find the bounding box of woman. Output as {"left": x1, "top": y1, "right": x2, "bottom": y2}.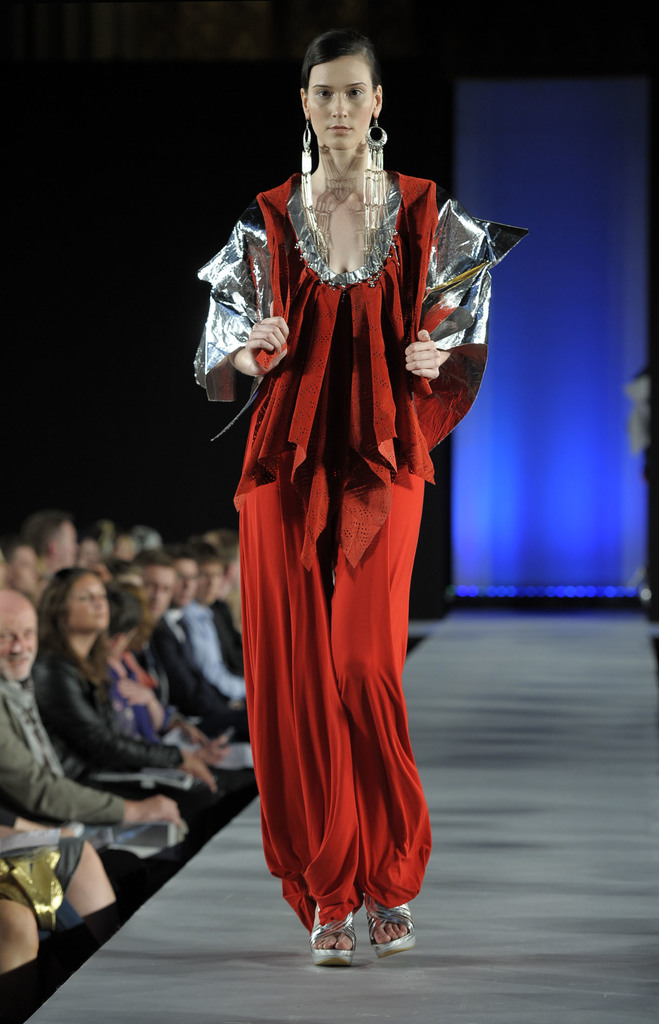
{"left": 183, "top": 63, "right": 501, "bottom": 952}.
